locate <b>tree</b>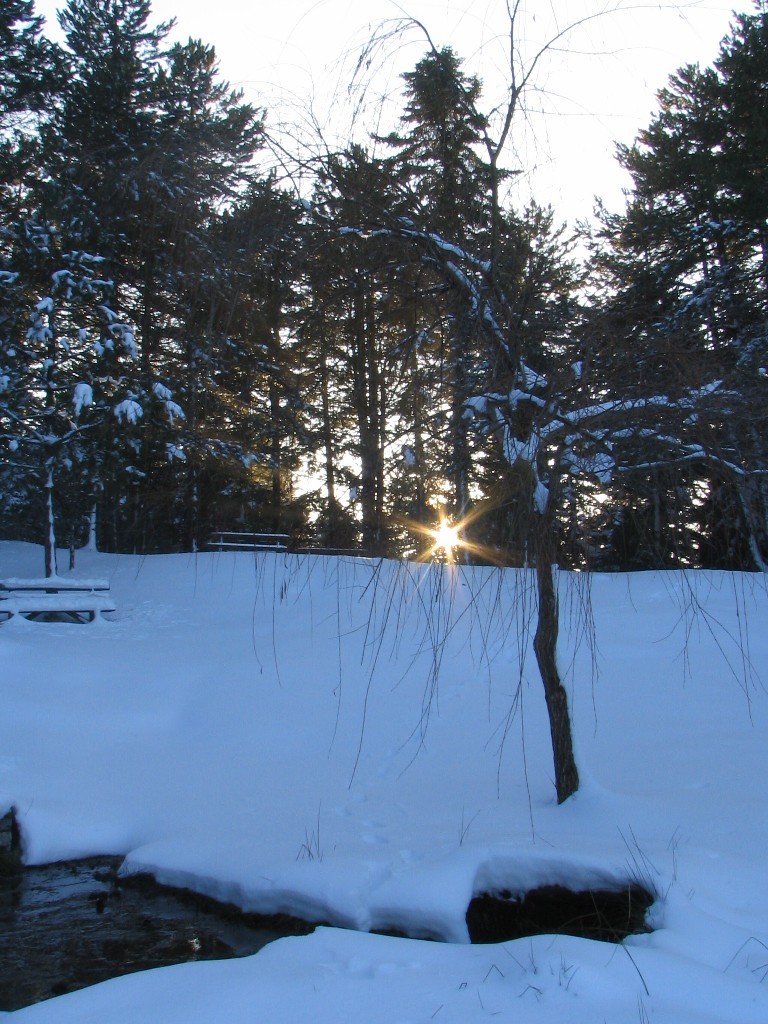
select_region(356, 39, 583, 562)
